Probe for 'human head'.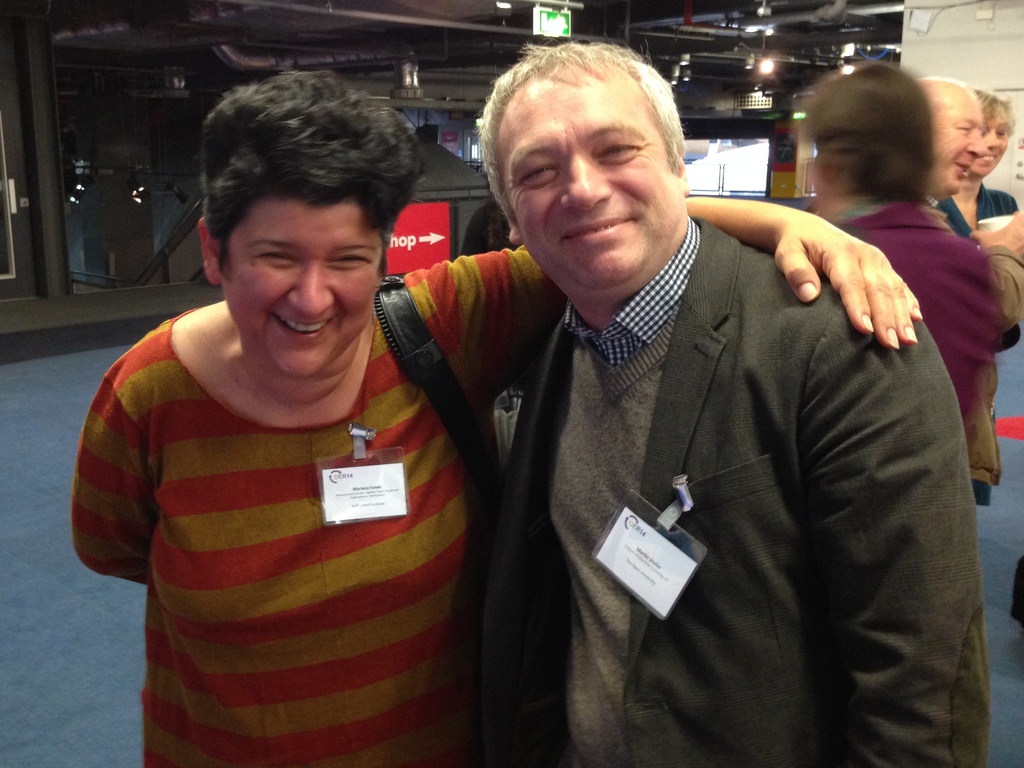
Probe result: box(480, 42, 684, 304).
